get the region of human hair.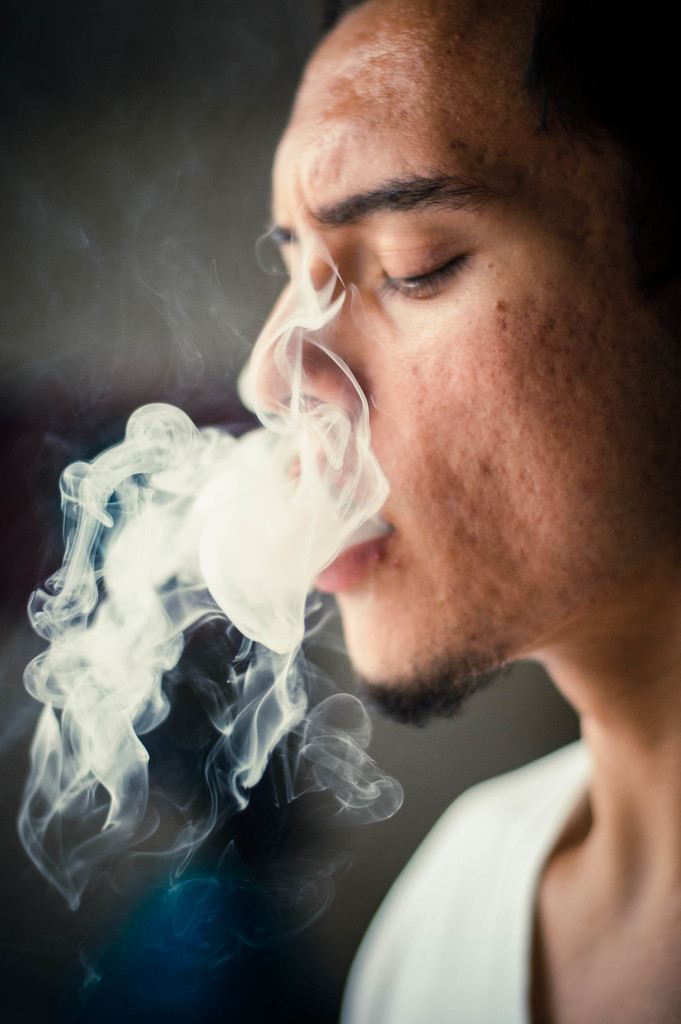
bbox=[322, 19, 680, 280].
